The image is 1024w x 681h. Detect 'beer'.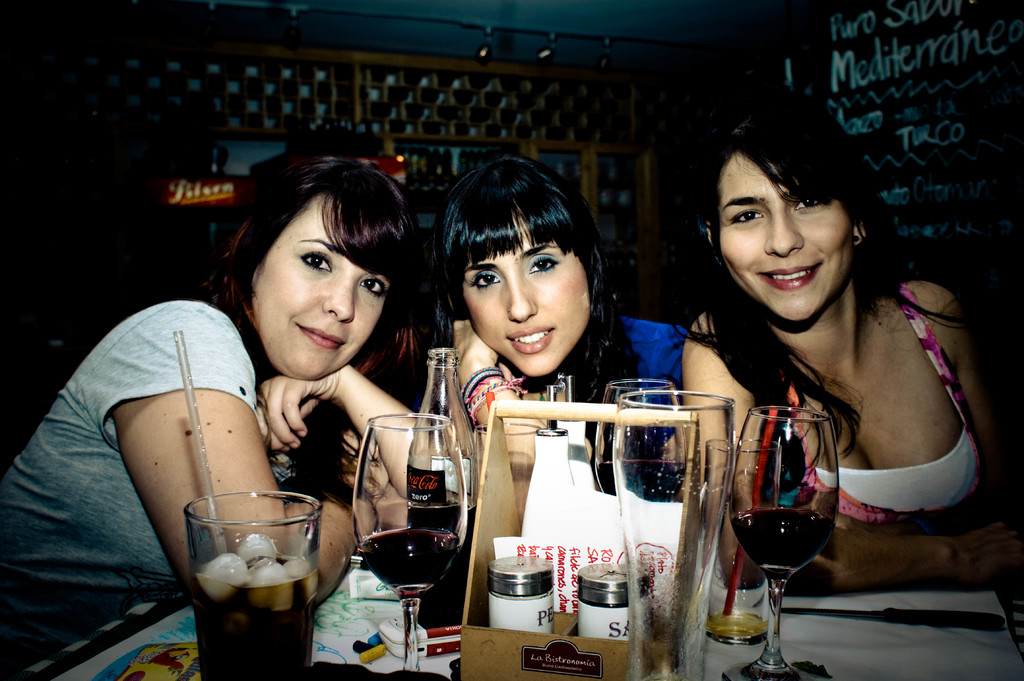
Detection: [left=734, top=408, right=850, bottom=680].
